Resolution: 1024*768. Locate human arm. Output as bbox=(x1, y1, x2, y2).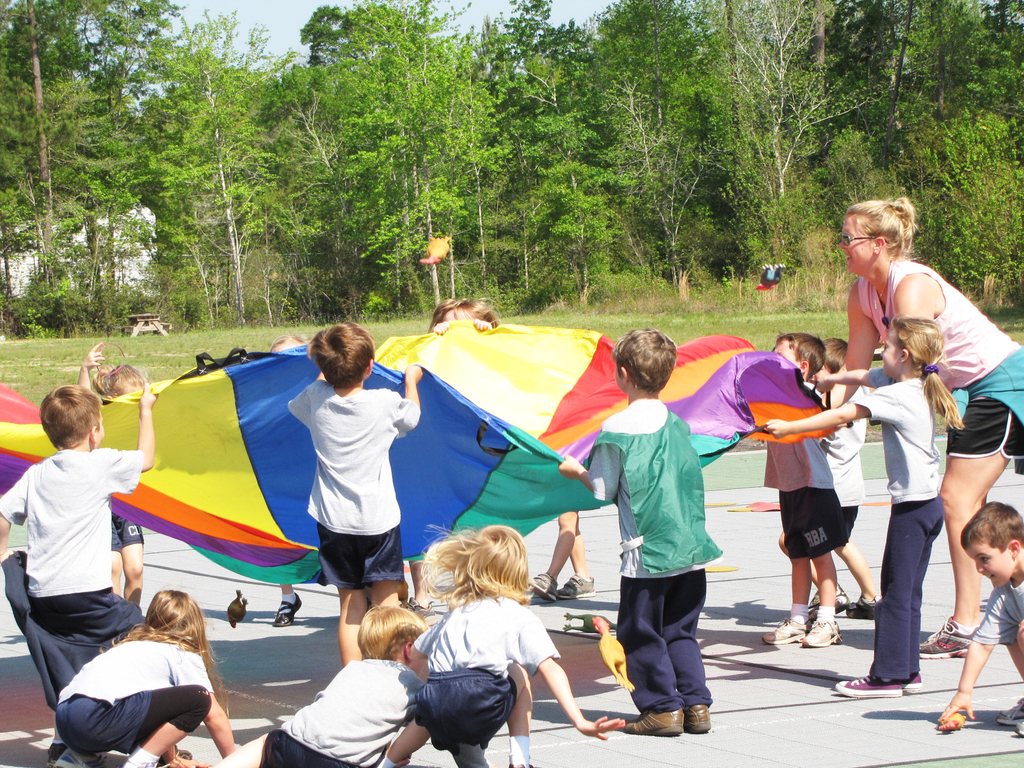
bbox=(559, 422, 625, 504).
